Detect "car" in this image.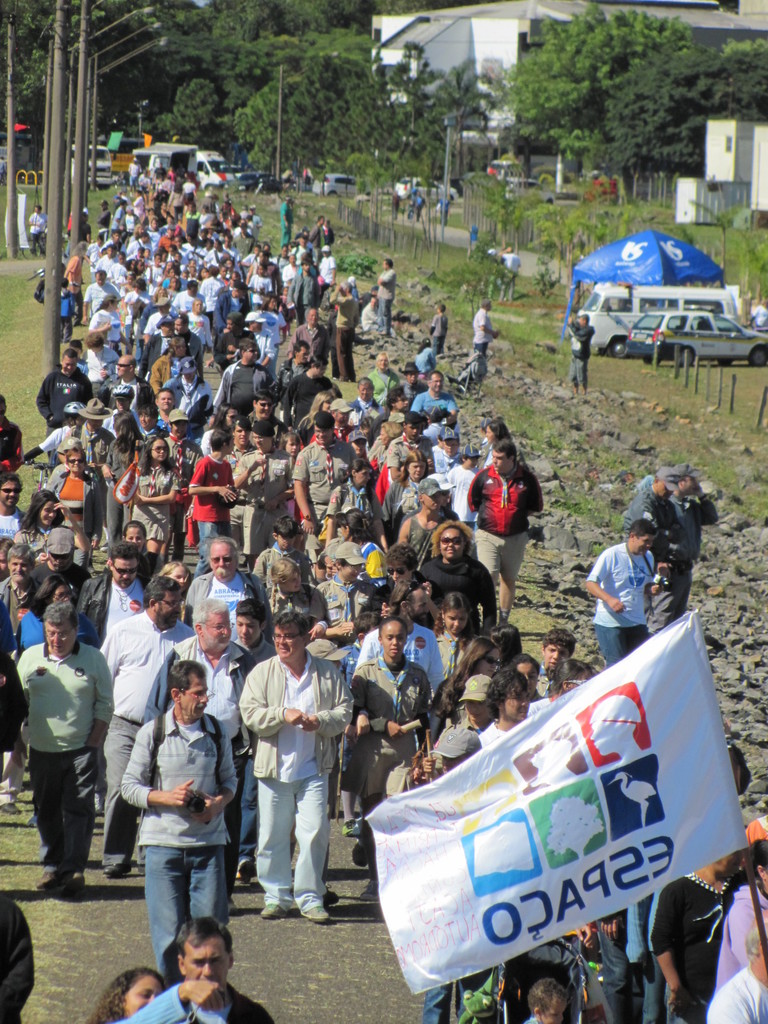
Detection: 400:173:461:195.
